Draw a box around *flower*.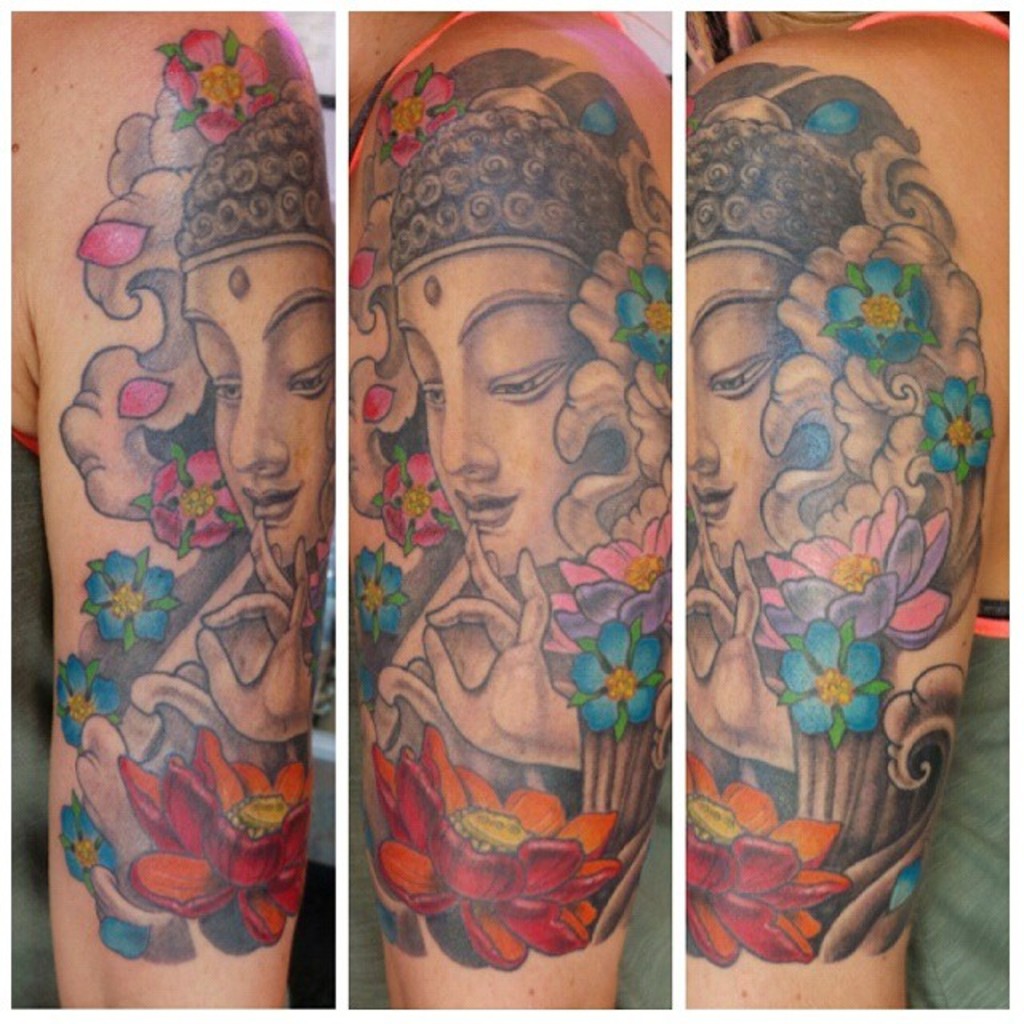
box(690, 765, 845, 970).
